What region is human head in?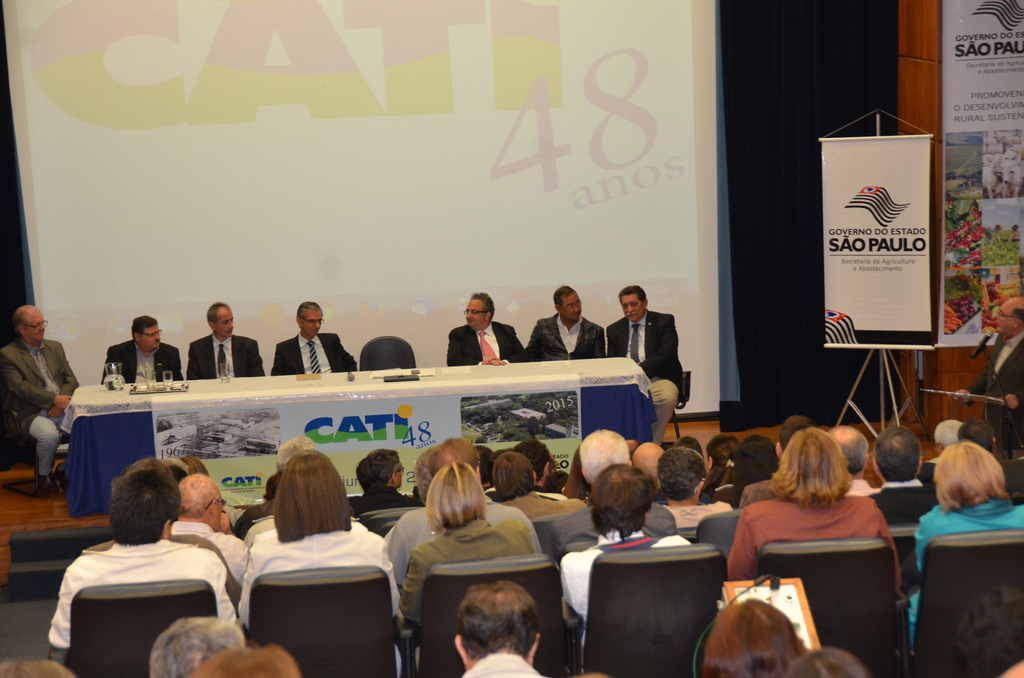
295,302,321,343.
